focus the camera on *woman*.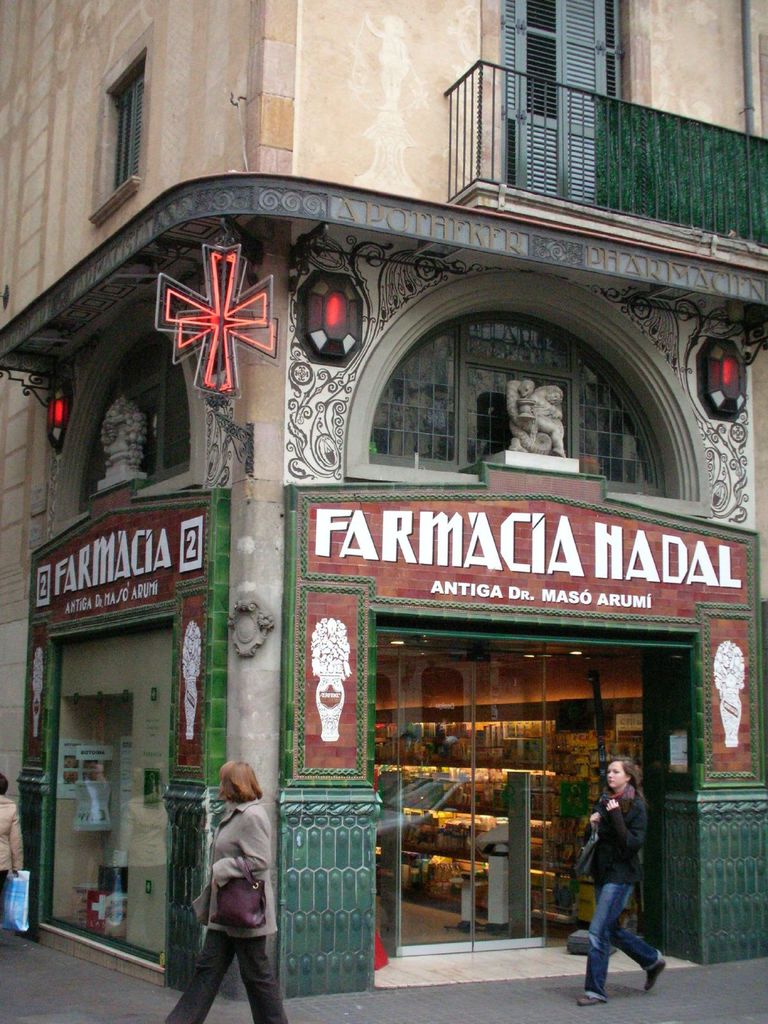
Focus region: [left=161, top=761, right=289, bottom=1023].
